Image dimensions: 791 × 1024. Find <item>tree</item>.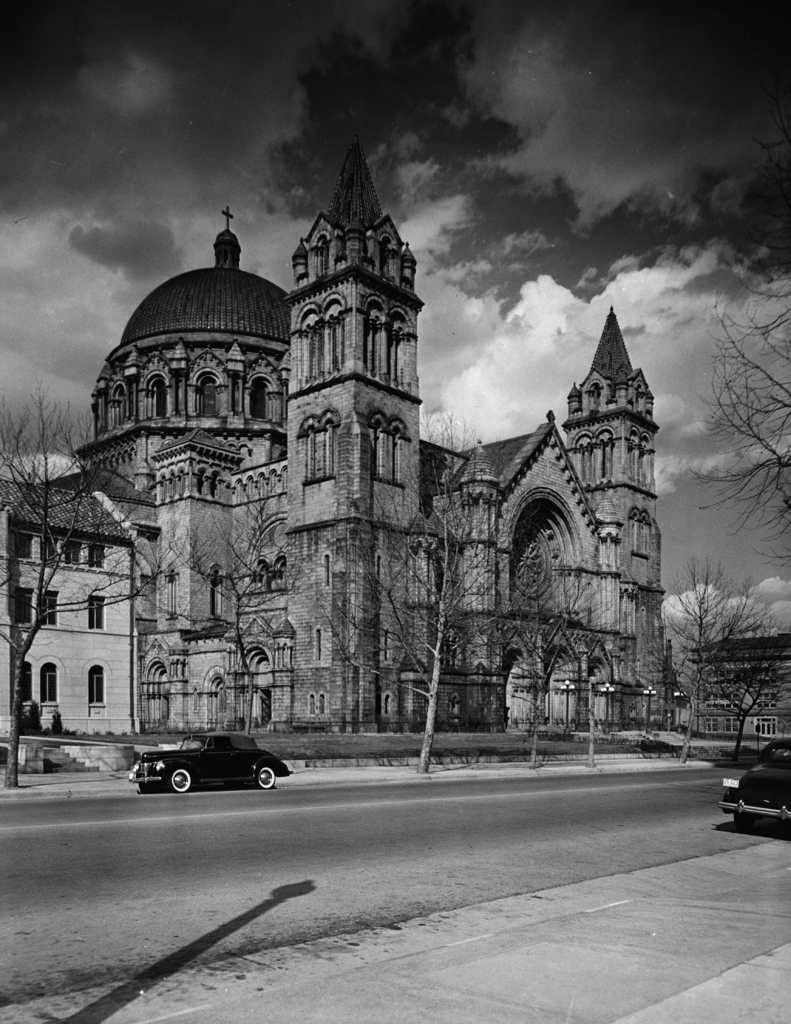
bbox=[185, 481, 297, 737].
